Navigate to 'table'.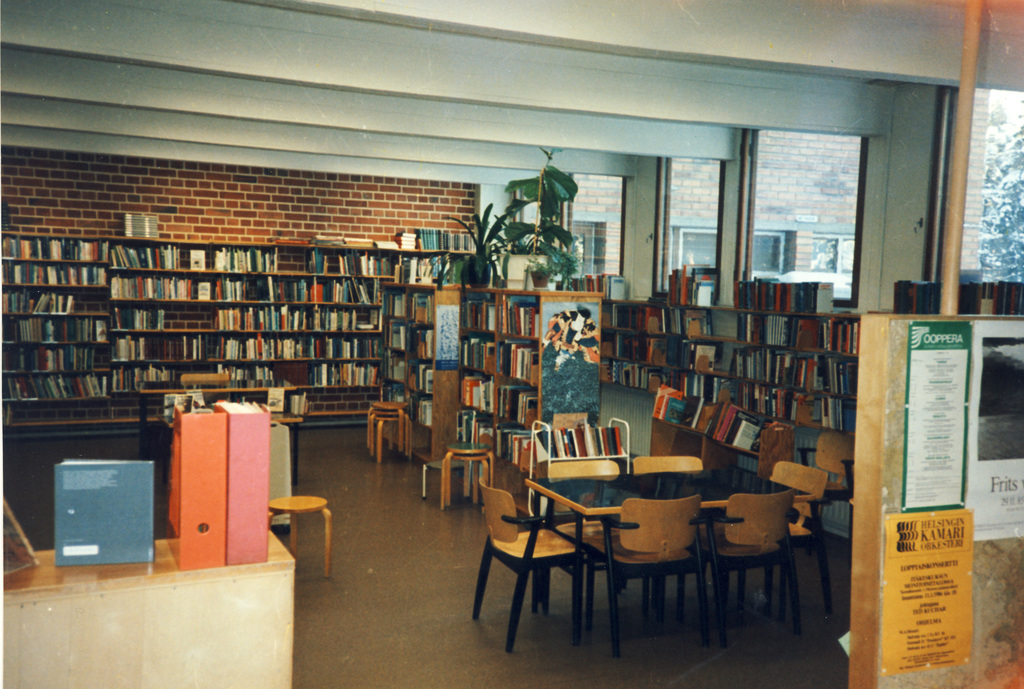
Navigation target: select_region(422, 460, 462, 498).
